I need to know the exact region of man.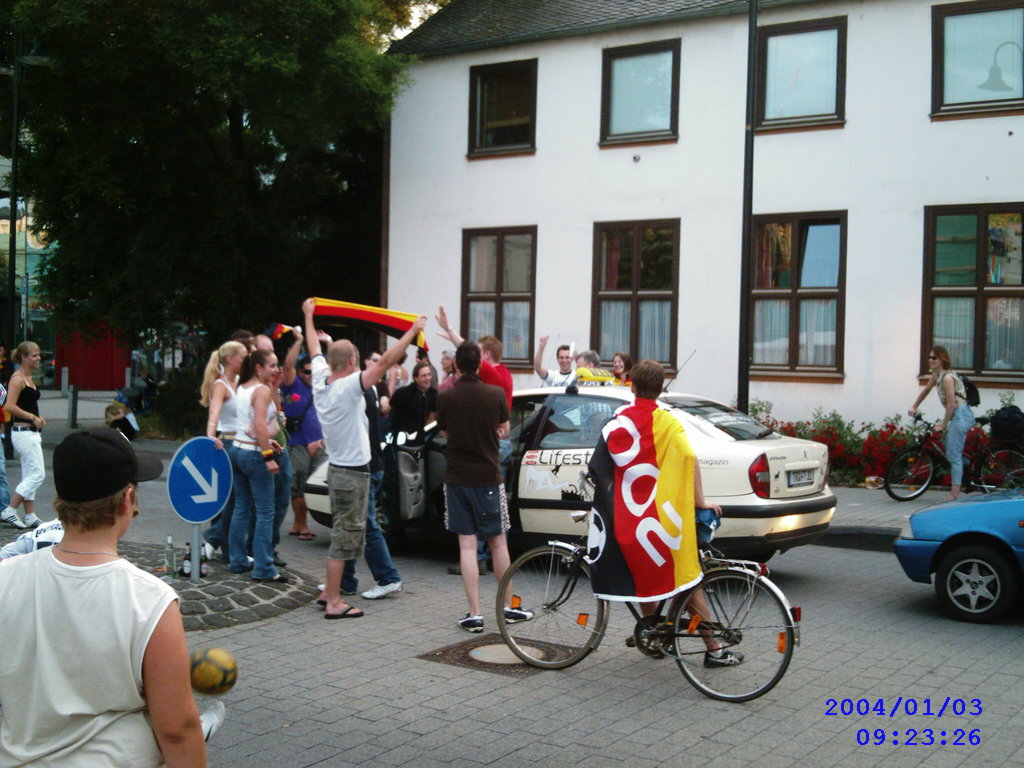
Region: x1=432 y1=310 x2=516 y2=576.
